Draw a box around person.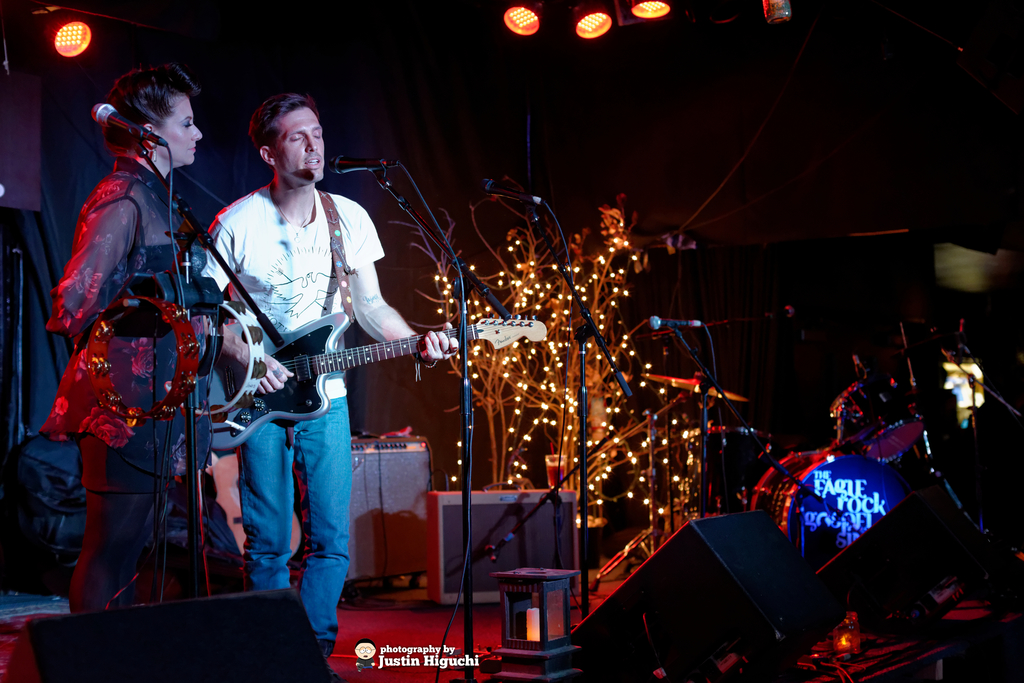
195/90/455/653.
